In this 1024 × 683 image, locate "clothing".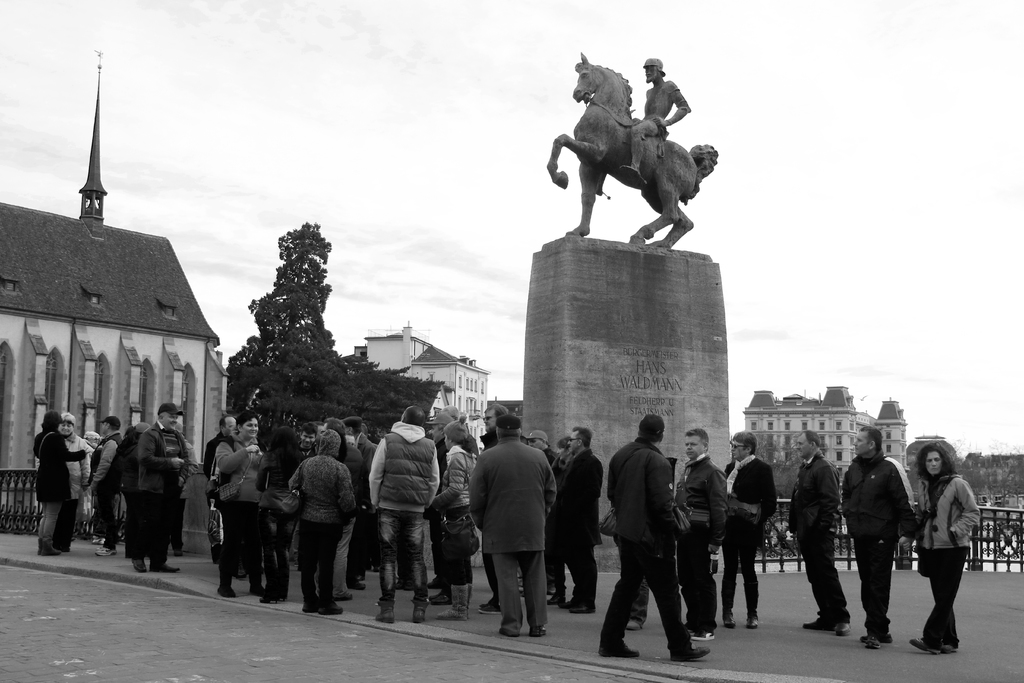
Bounding box: l=725, t=450, r=770, b=608.
